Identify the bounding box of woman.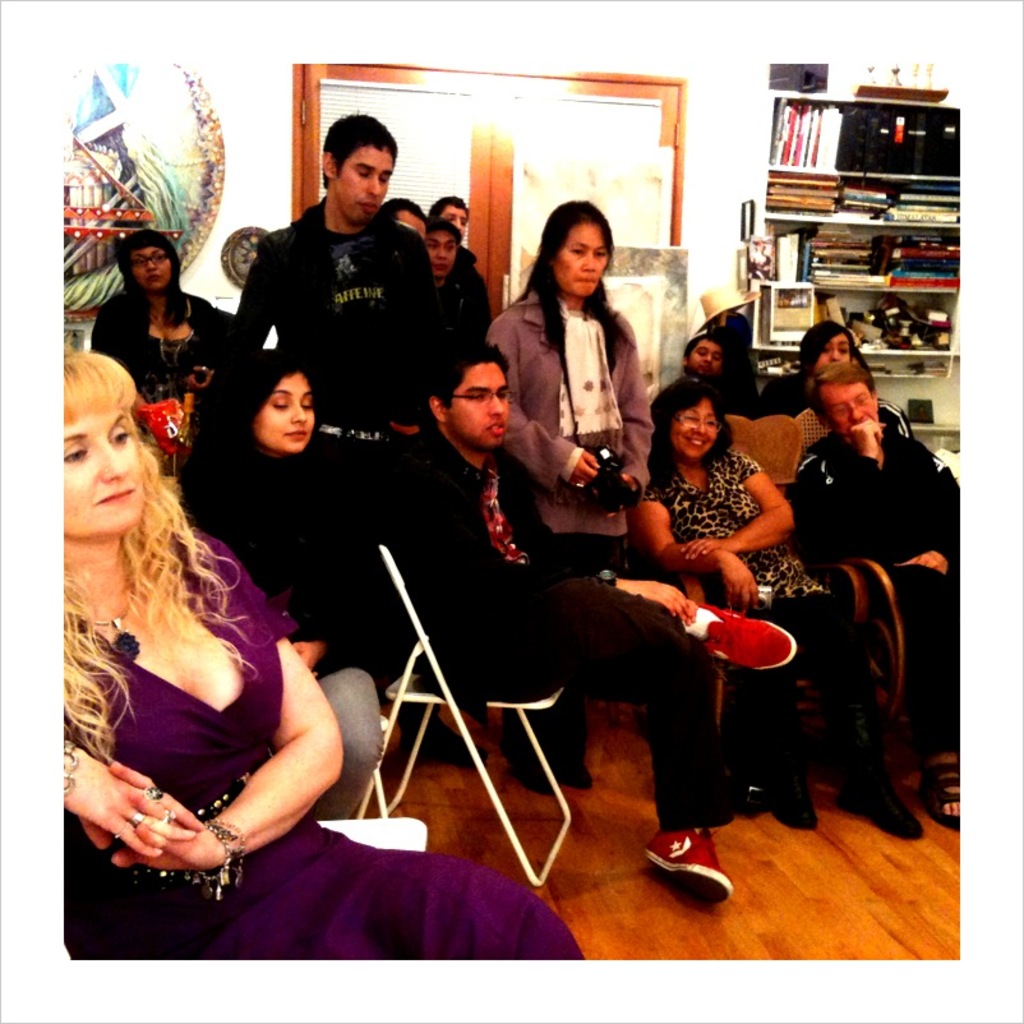
<box>64,350,580,960</box>.
